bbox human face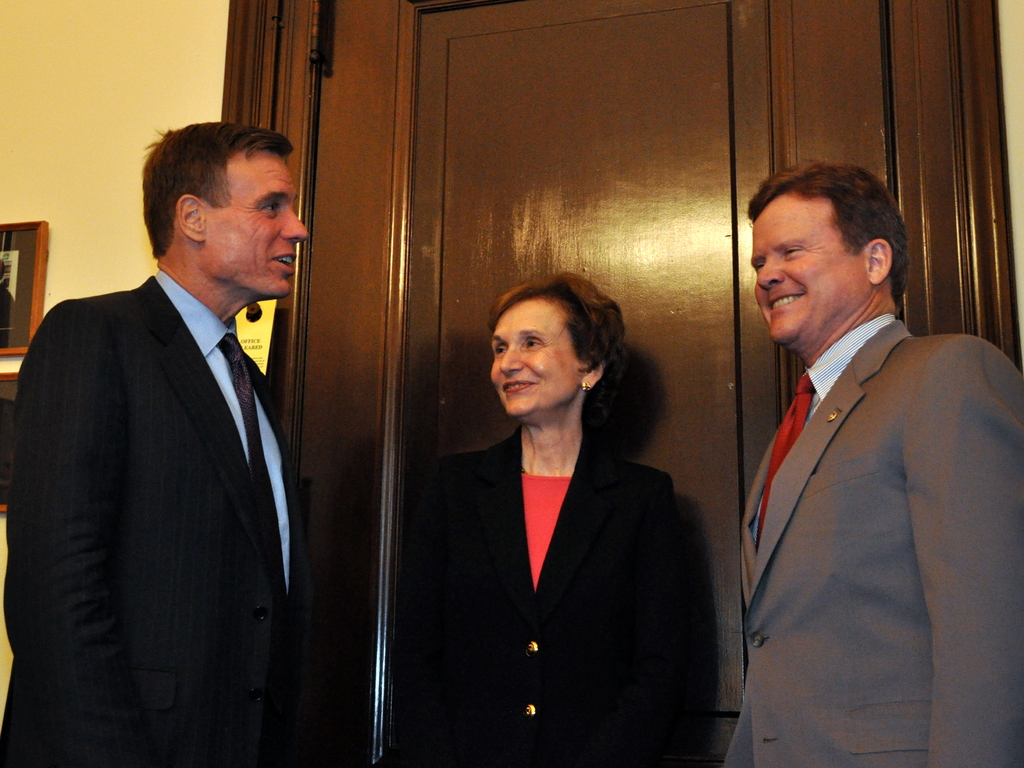
detection(753, 191, 871, 341)
